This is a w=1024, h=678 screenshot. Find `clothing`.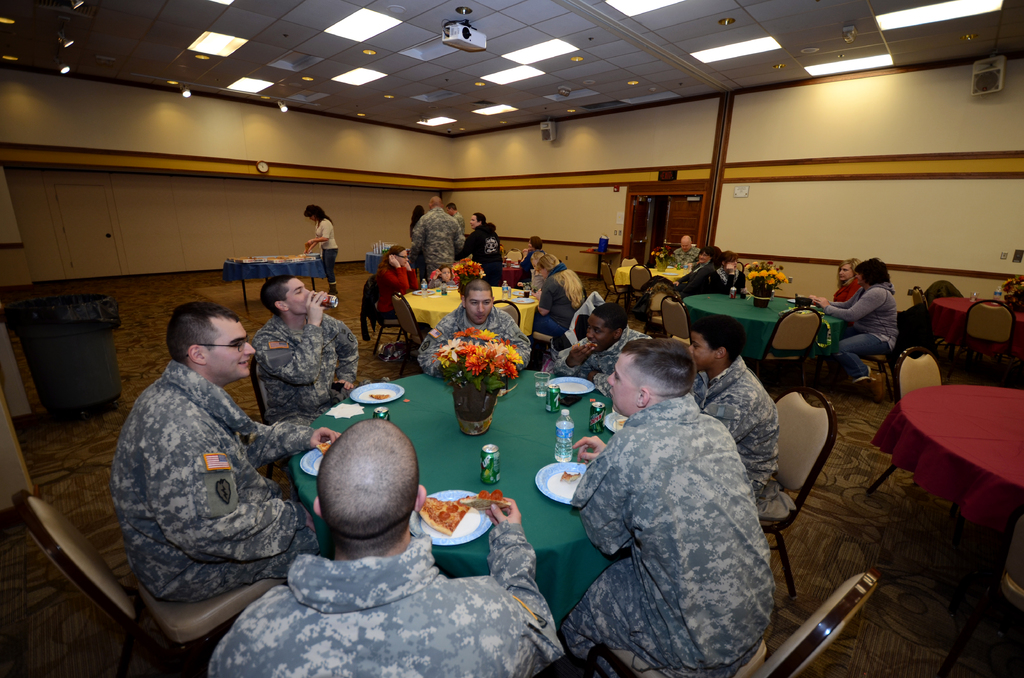
Bounding box: bbox=[692, 354, 781, 506].
